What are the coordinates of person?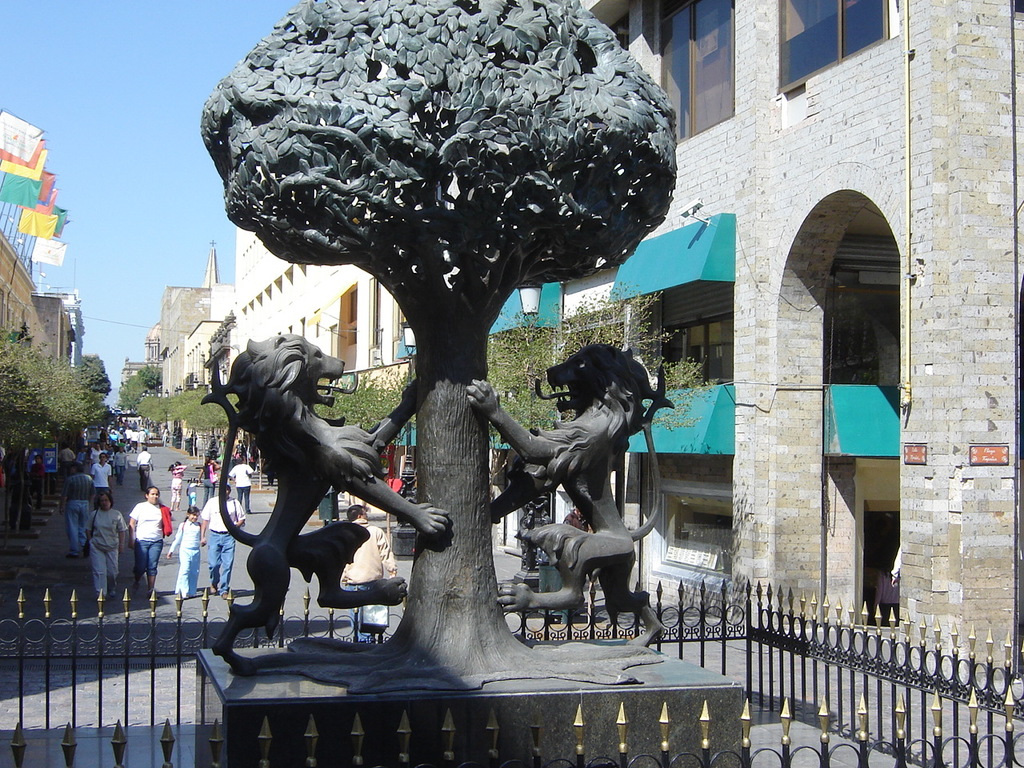
(86,450,116,514).
